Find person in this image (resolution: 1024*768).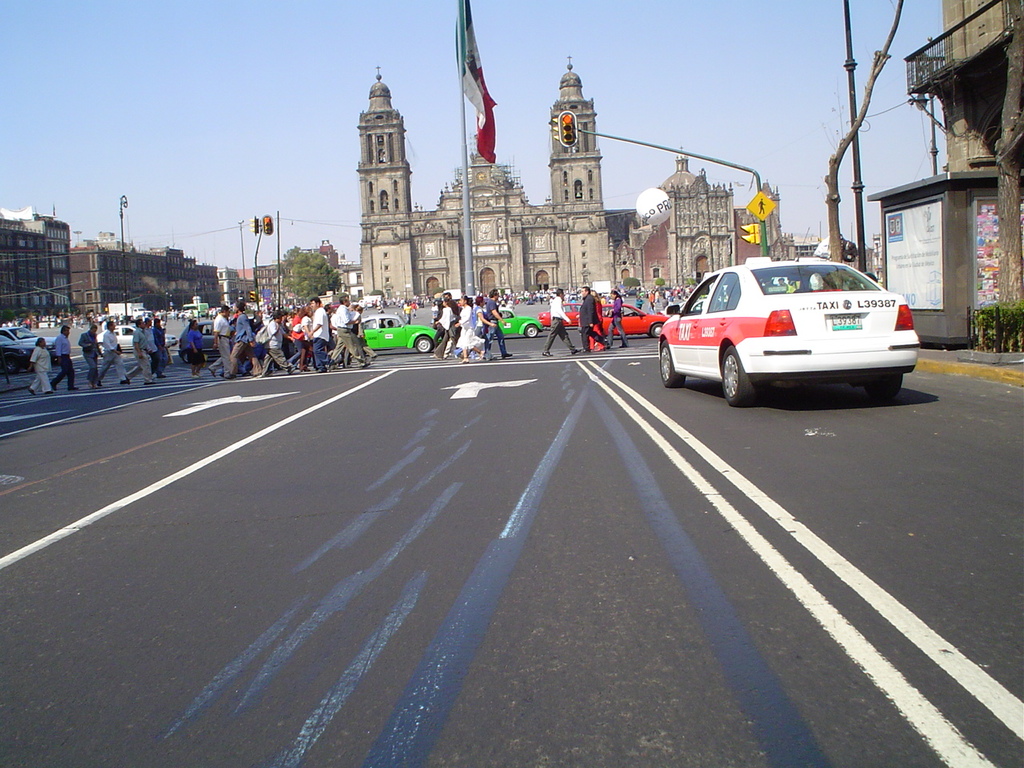
bbox(28, 338, 56, 394).
